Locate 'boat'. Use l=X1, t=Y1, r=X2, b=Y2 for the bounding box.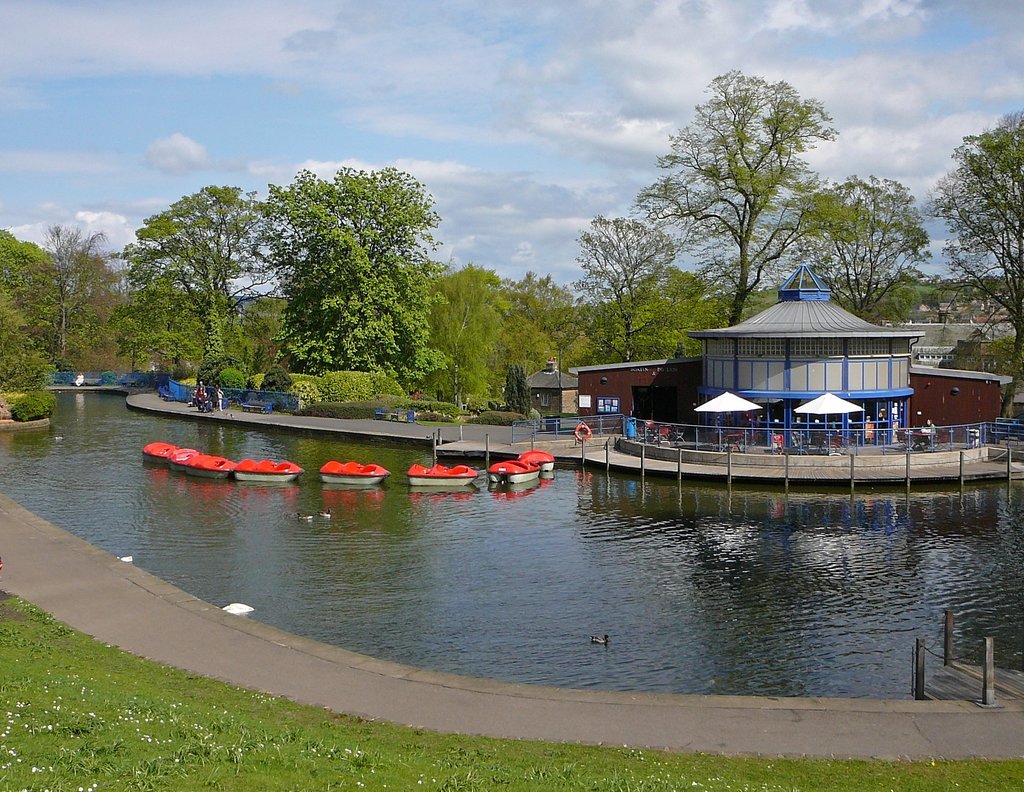
l=232, t=458, r=305, b=482.
